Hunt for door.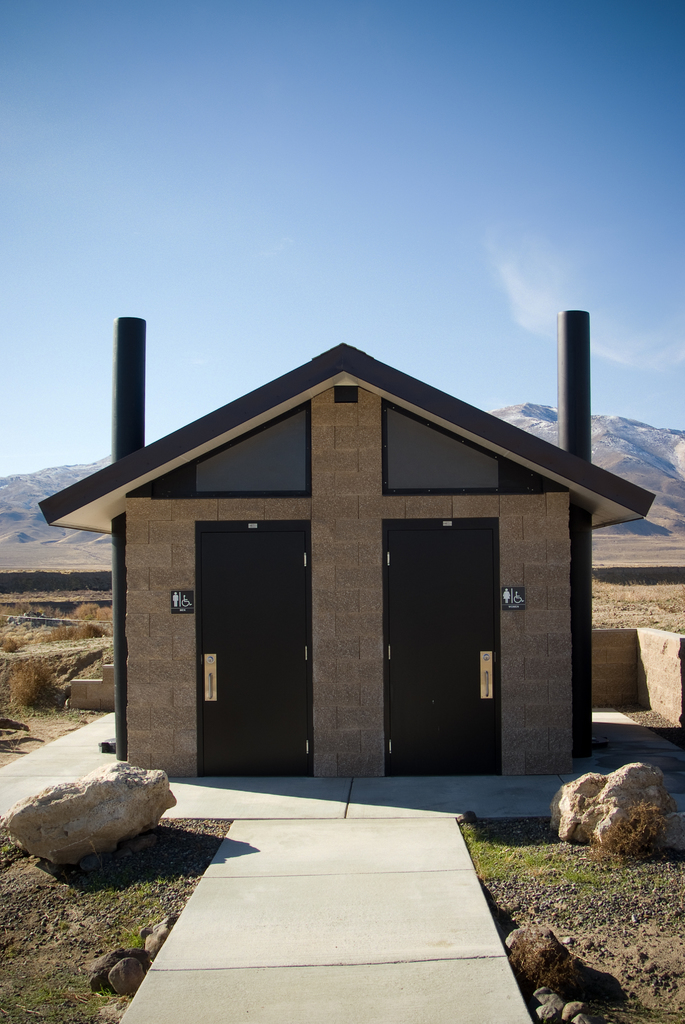
Hunted down at locate(385, 529, 500, 778).
